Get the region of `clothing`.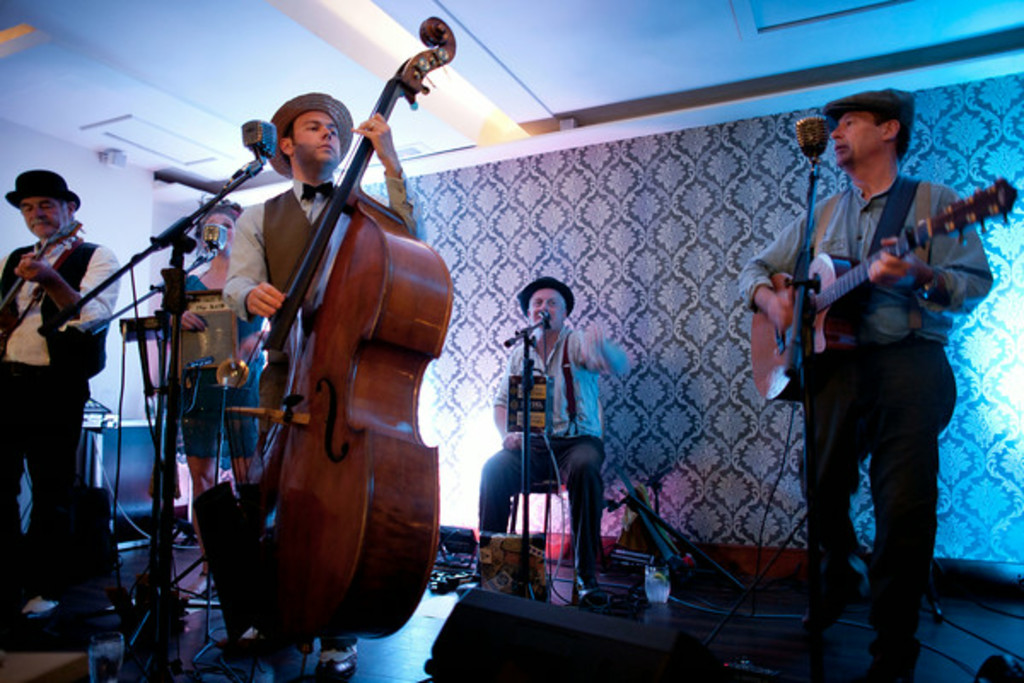
crop(218, 178, 422, 439).
